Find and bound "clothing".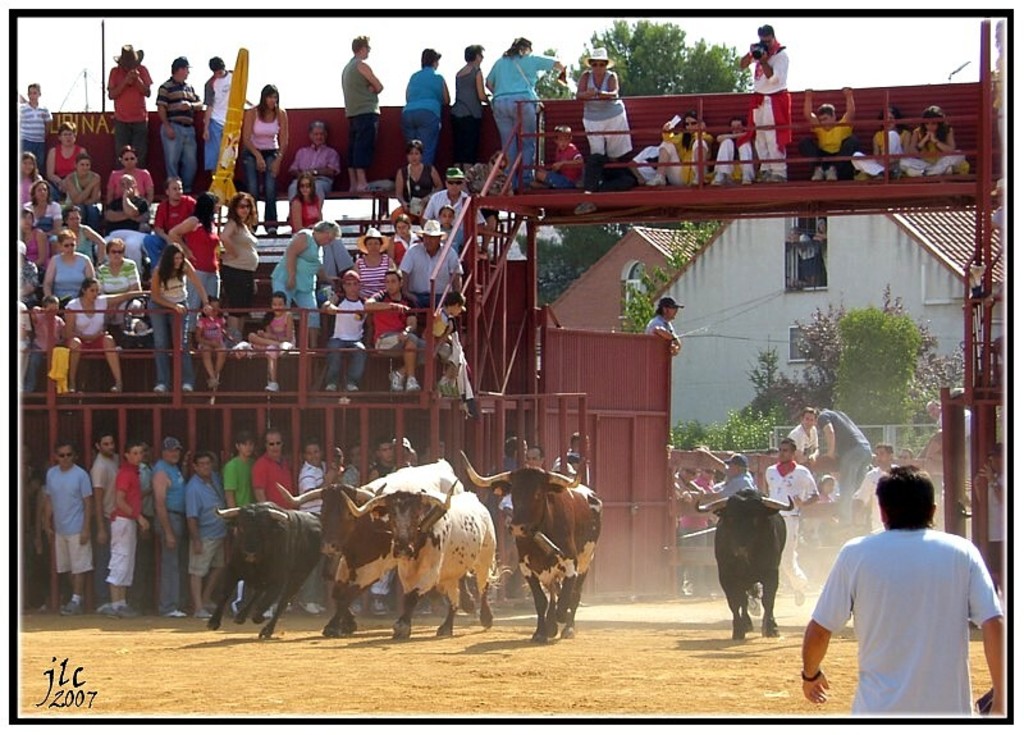
Bound: (52,526,88,576).
